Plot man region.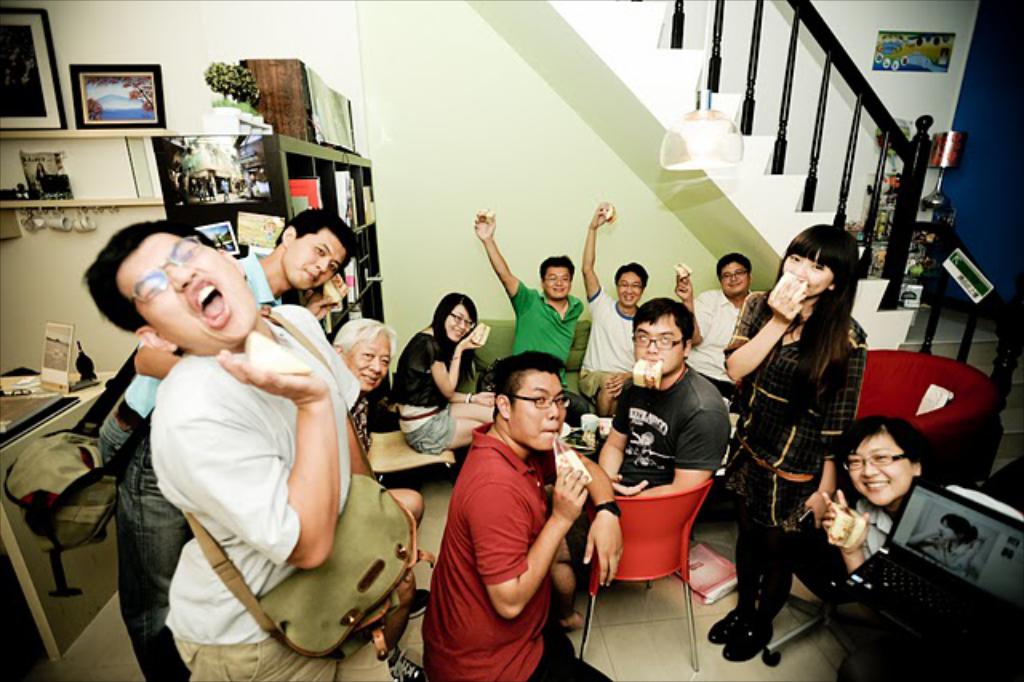
Plotted at bbox(98, 208, 358, 680).
